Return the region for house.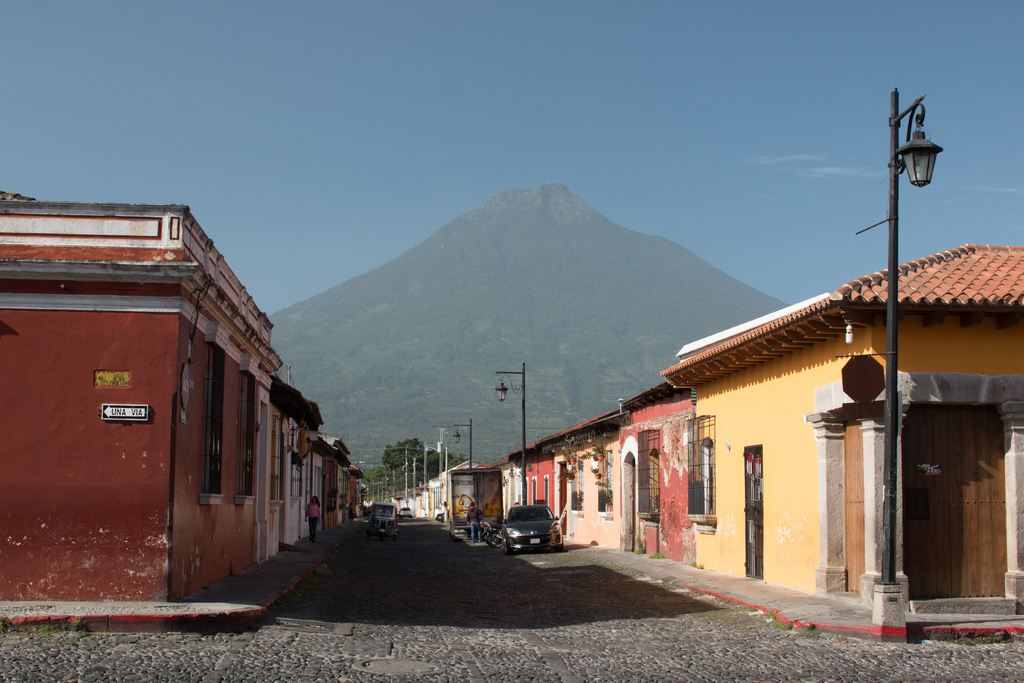
<region>565, 394, 630, 552</region>.
